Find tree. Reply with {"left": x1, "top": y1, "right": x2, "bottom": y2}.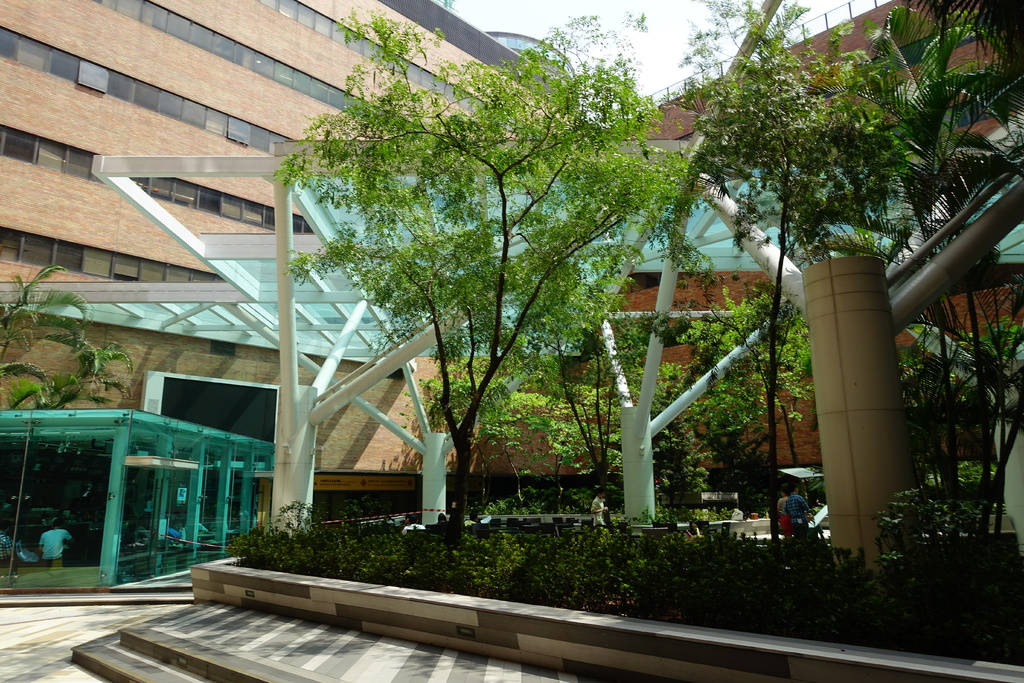
{"left": 0, "top": 245, "right": 132, "bottom": 422}.
